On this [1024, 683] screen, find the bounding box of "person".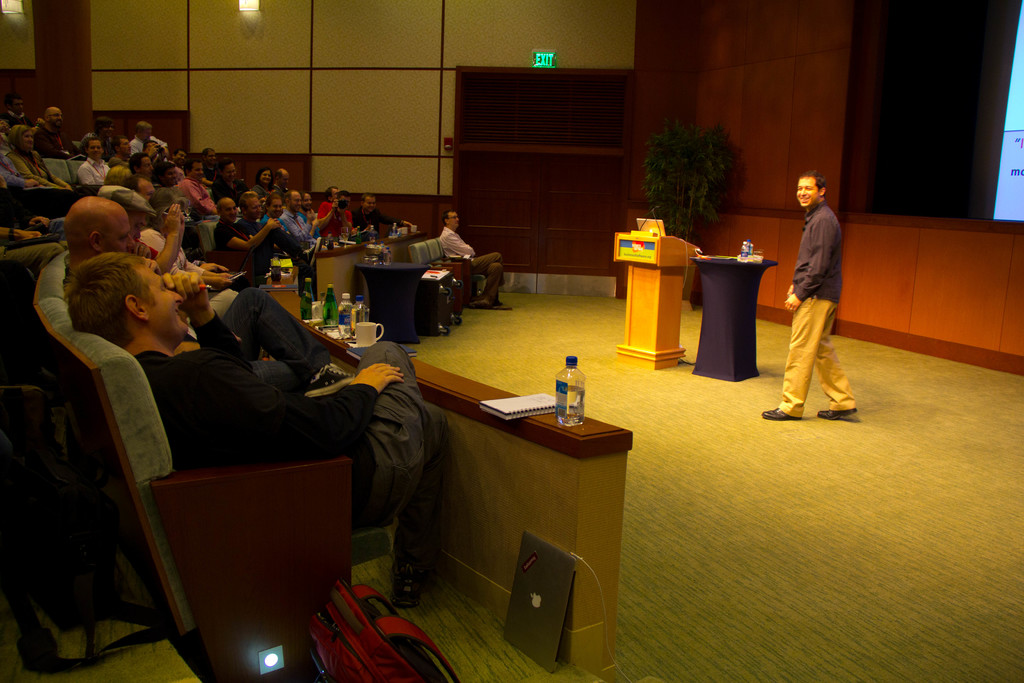
Bounding box: 113 186 255 325.
